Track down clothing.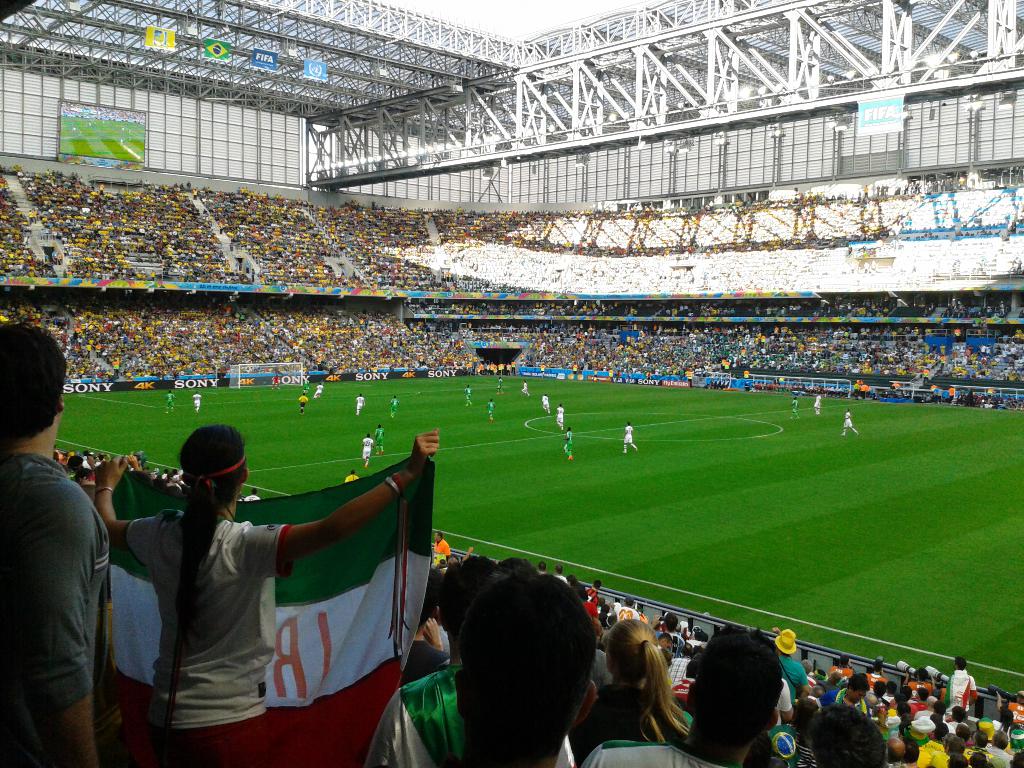
Tracked to locate(241, 496, 258, 502).
